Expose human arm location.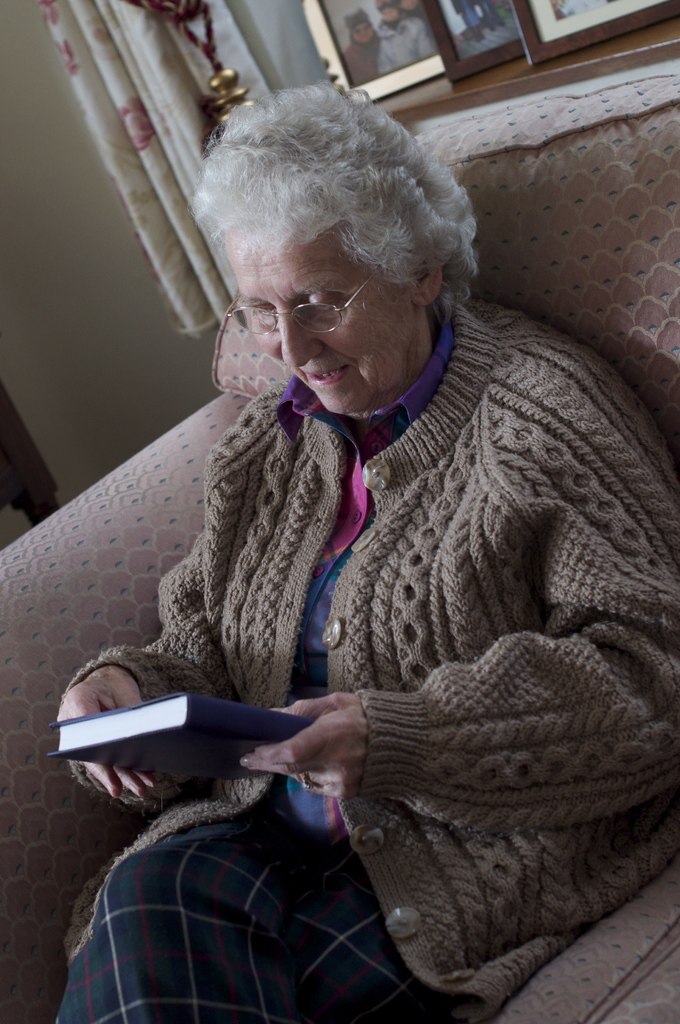
Exposed at detection(236, 345, 679, 813).
